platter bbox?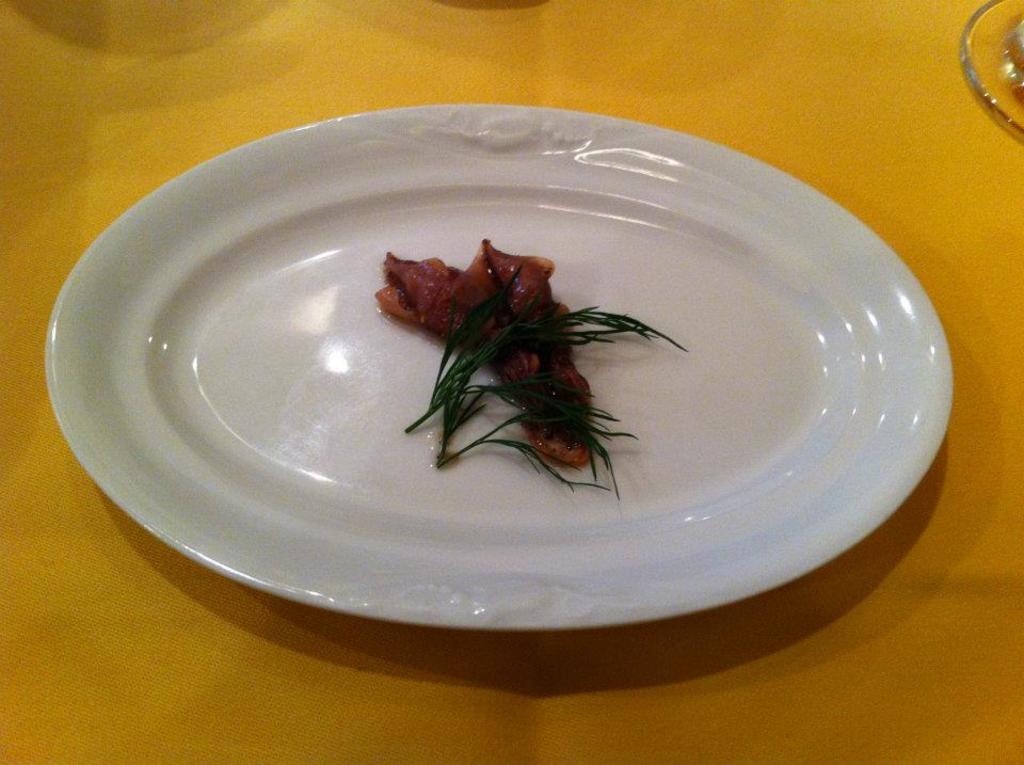
[x1=45, y1=102, x2=953, y2=633]
